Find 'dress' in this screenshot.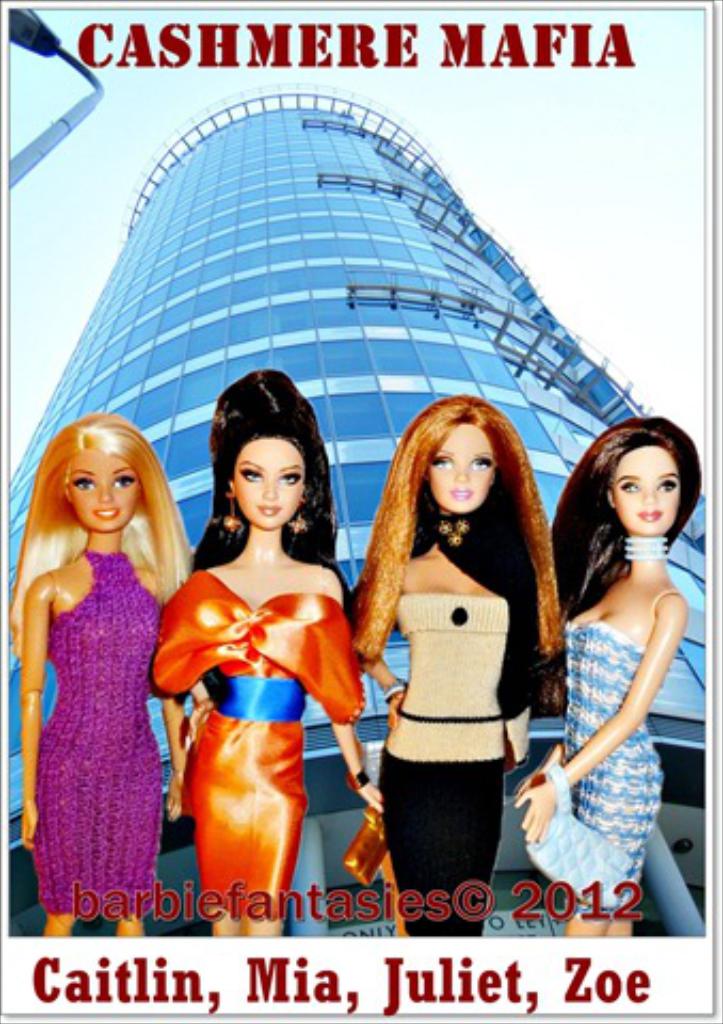
The bounding box for 'dress' is {"x1": 30, "y1": 546, "x2": 160, "y2": 915}.
